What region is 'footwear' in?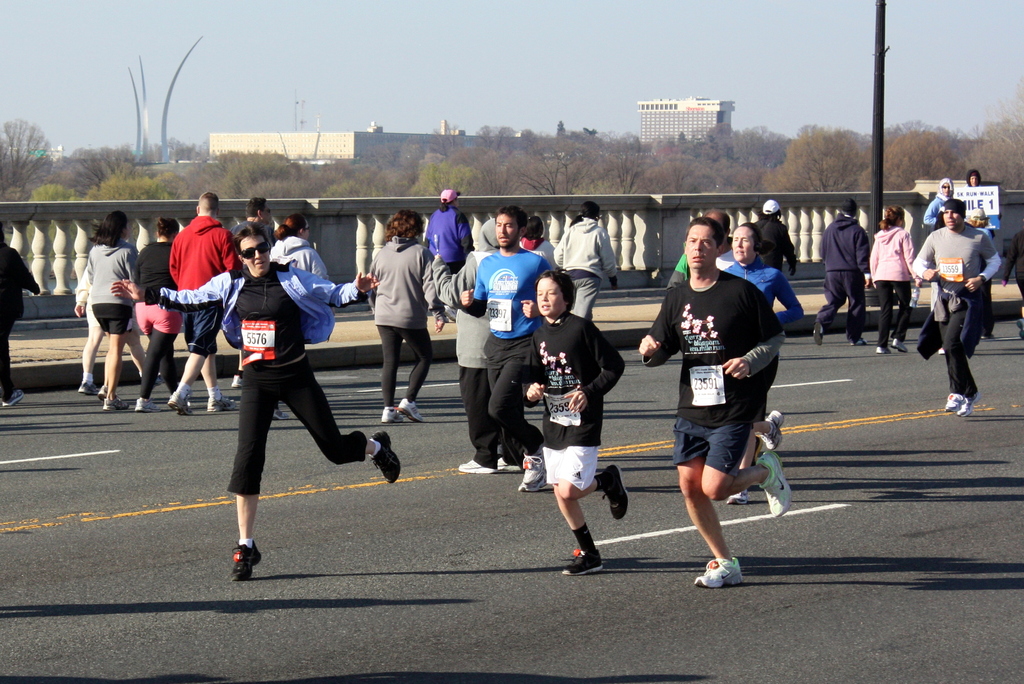
detection(984, 334, 995, 342).
